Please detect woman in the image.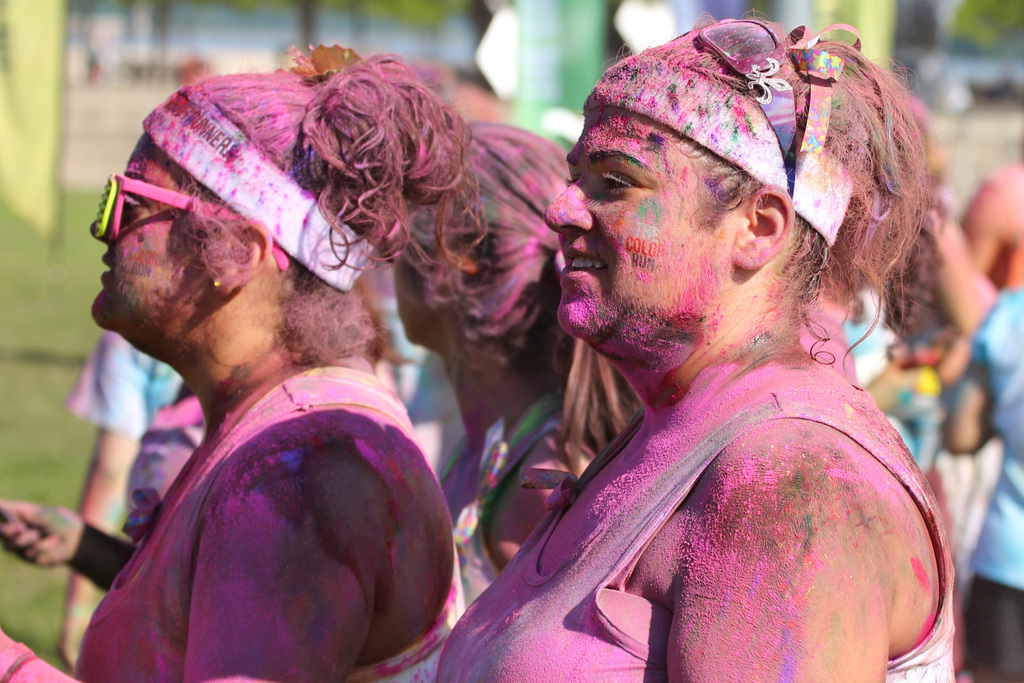
BBox(0, 34, 500, 682).
